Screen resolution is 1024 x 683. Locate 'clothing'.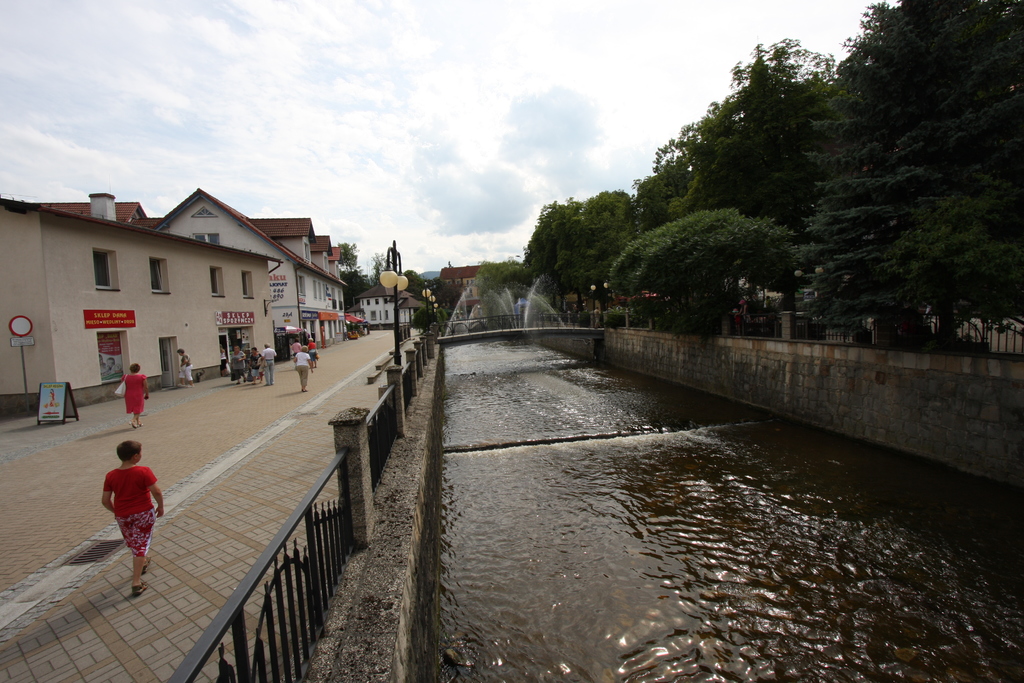
region(122, 374, 150, 414).
